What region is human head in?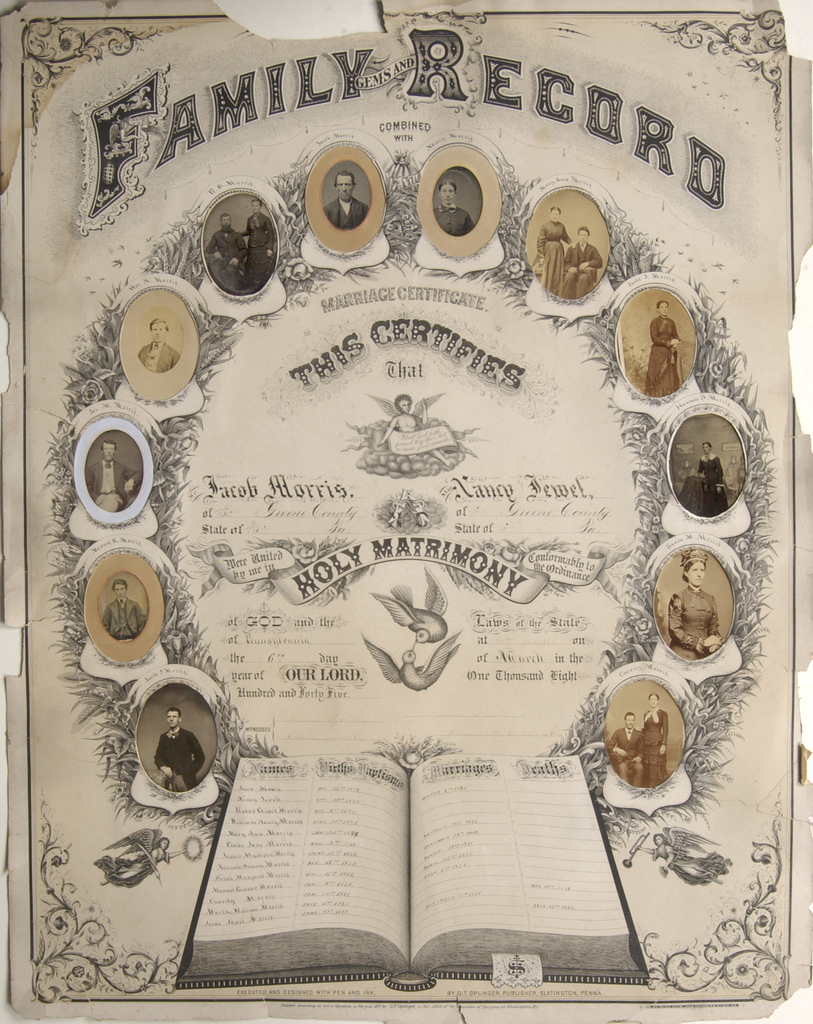
<box>625,713,634,727</box>.
